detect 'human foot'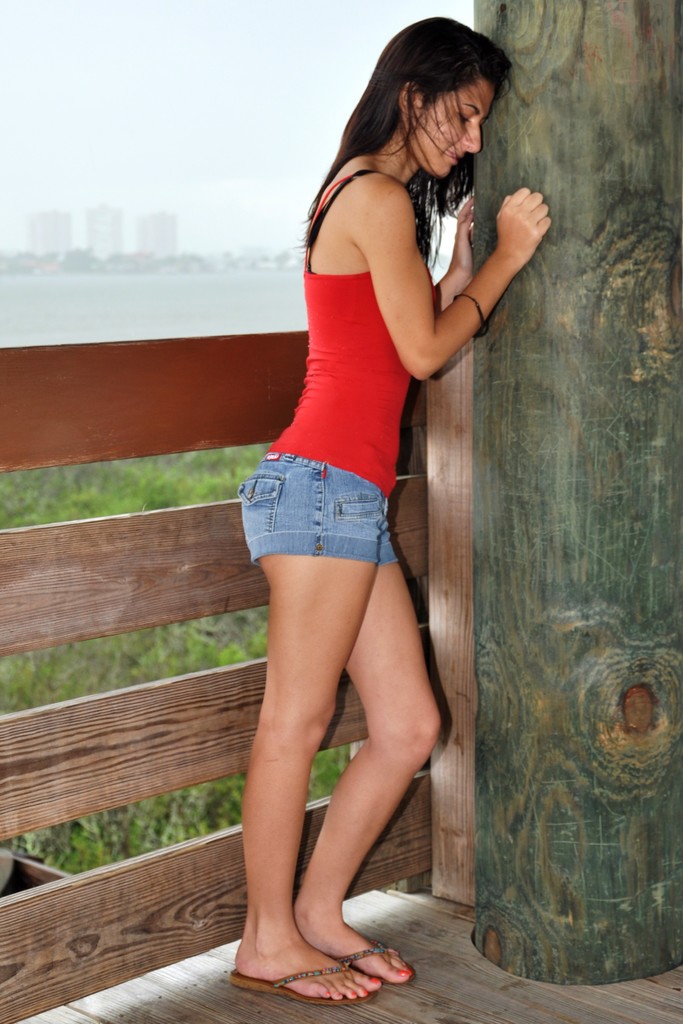
box(295, 895, 414, 982)
